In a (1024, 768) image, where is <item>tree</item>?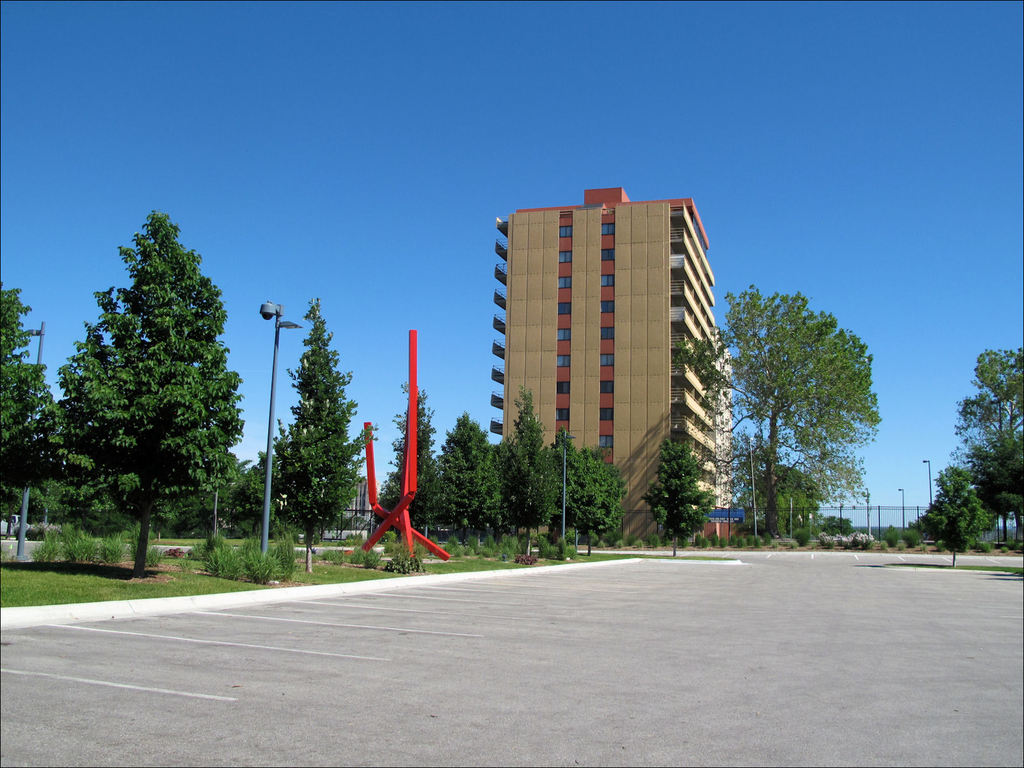
bbox=[428, 414, 499, 551].
